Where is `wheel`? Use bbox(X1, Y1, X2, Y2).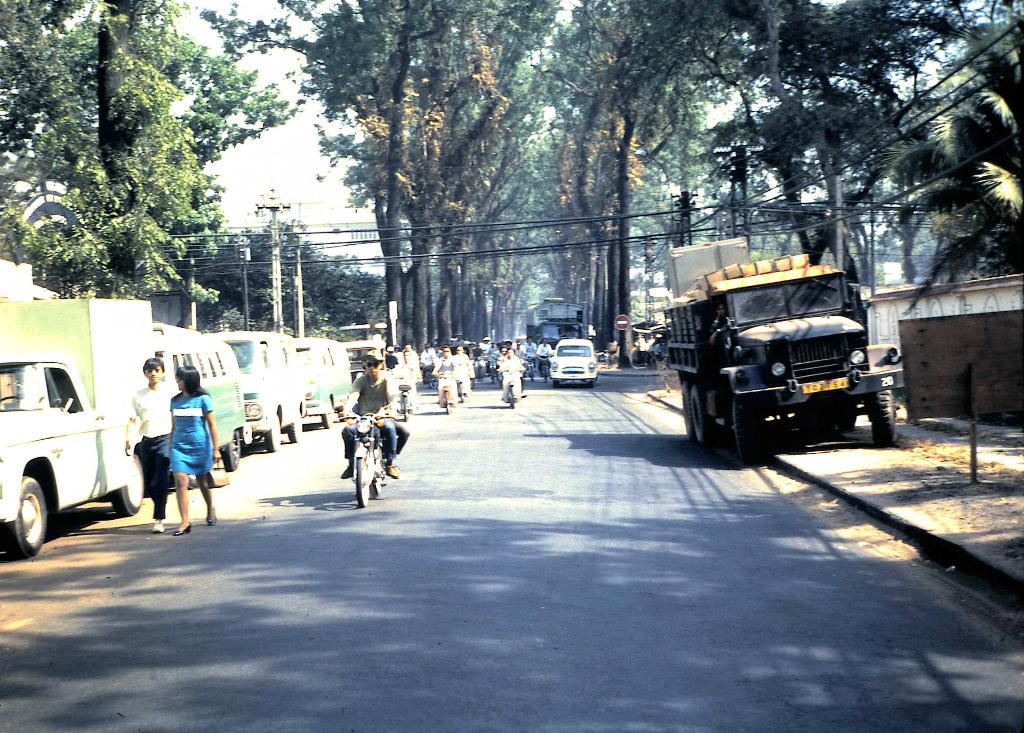
bbox(323, 401, 335, 428).
